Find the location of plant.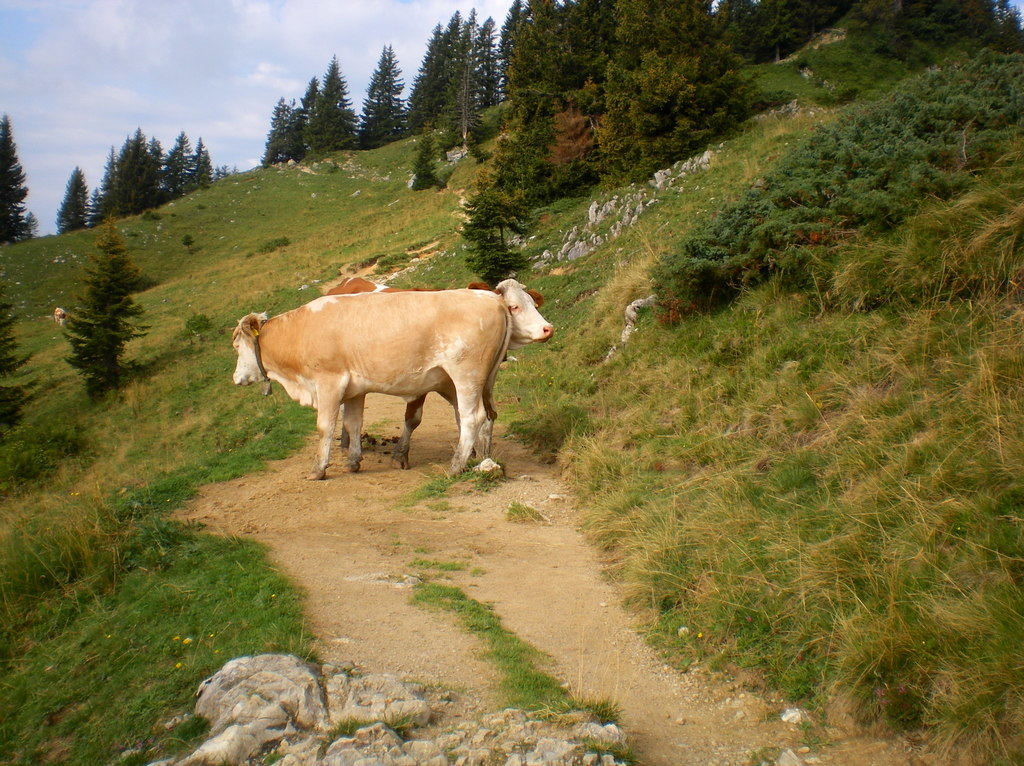
Location: {"x1": 56, "y1": 207, "x2": 156, "y2": 406}.
